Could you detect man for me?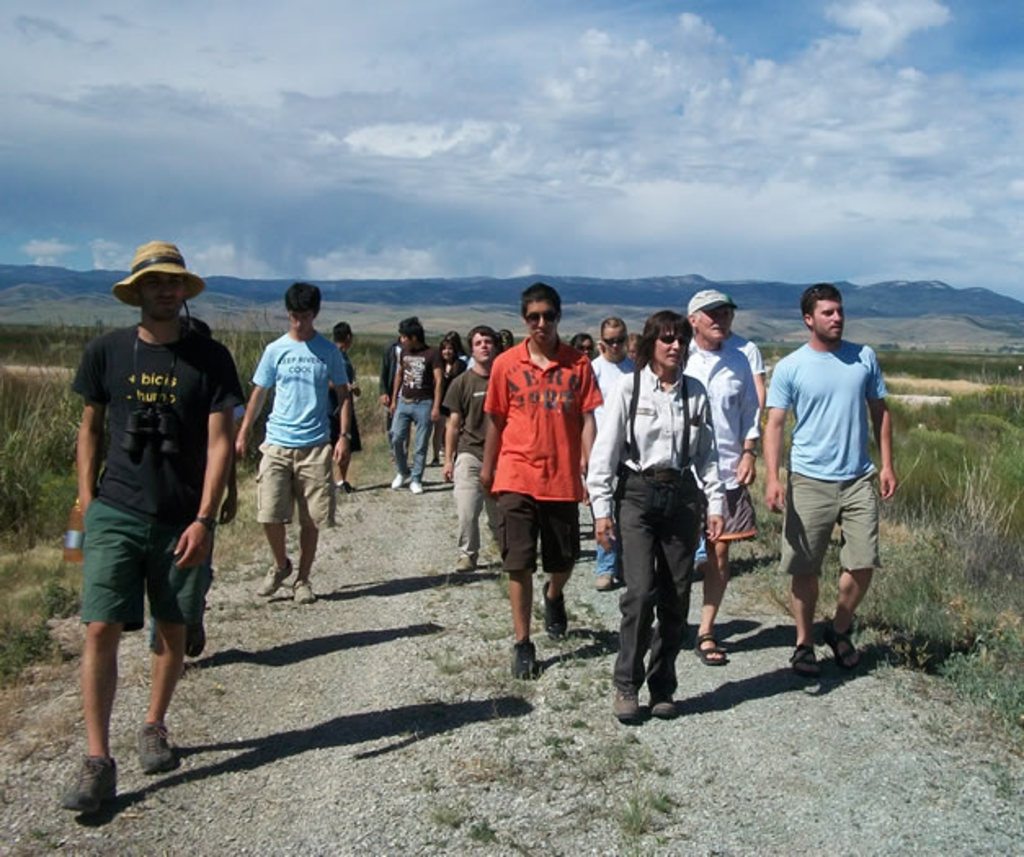
Detection result: {"x1": 372, "y1": 299, "x2": 443, "y2": 493}.
